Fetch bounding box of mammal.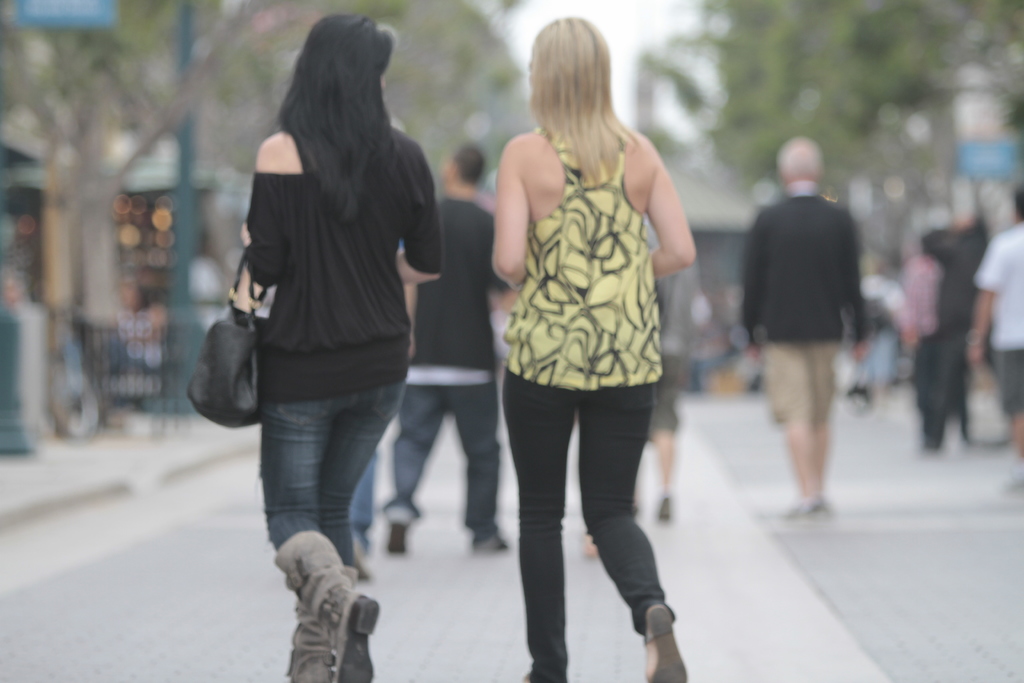
Bbox: (348,118,424,577).
